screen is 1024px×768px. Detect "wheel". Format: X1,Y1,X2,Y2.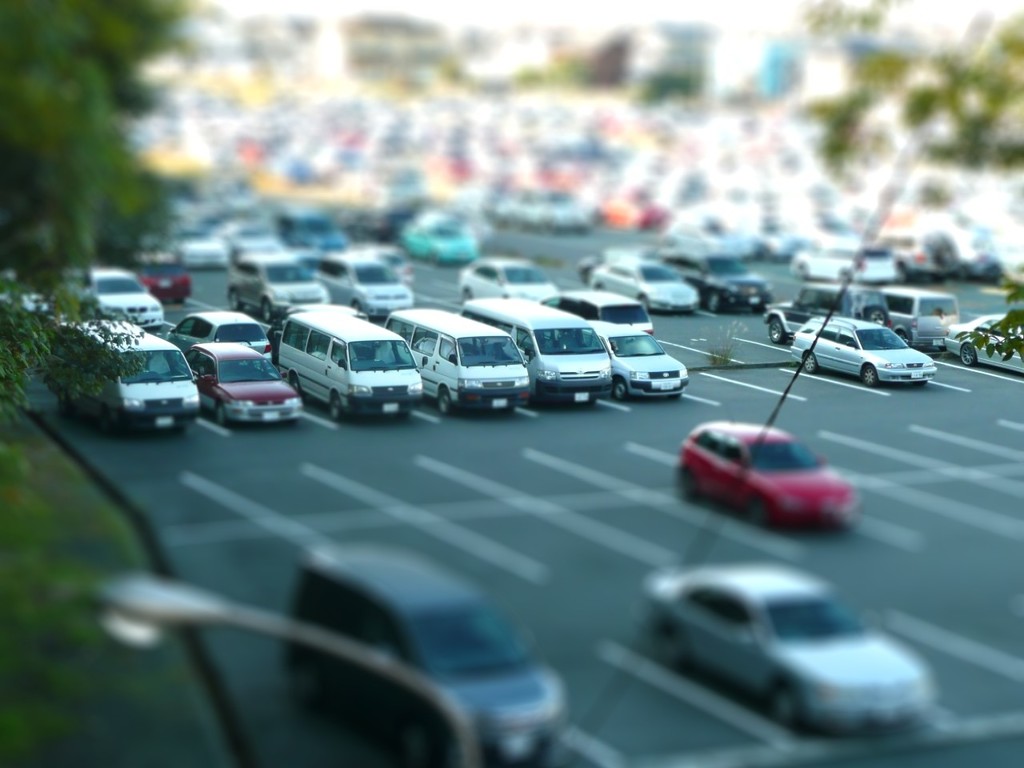
435,395,455,411.
